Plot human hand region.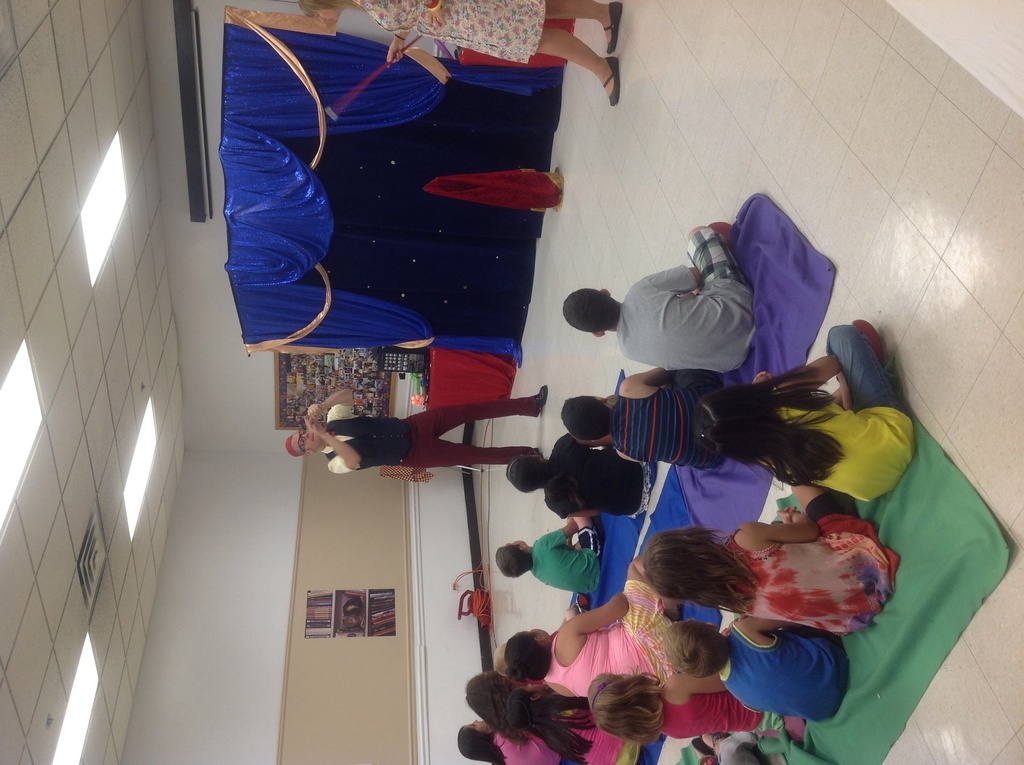
Plotted at x1=721 y1=618 x2=739 y2=633.
